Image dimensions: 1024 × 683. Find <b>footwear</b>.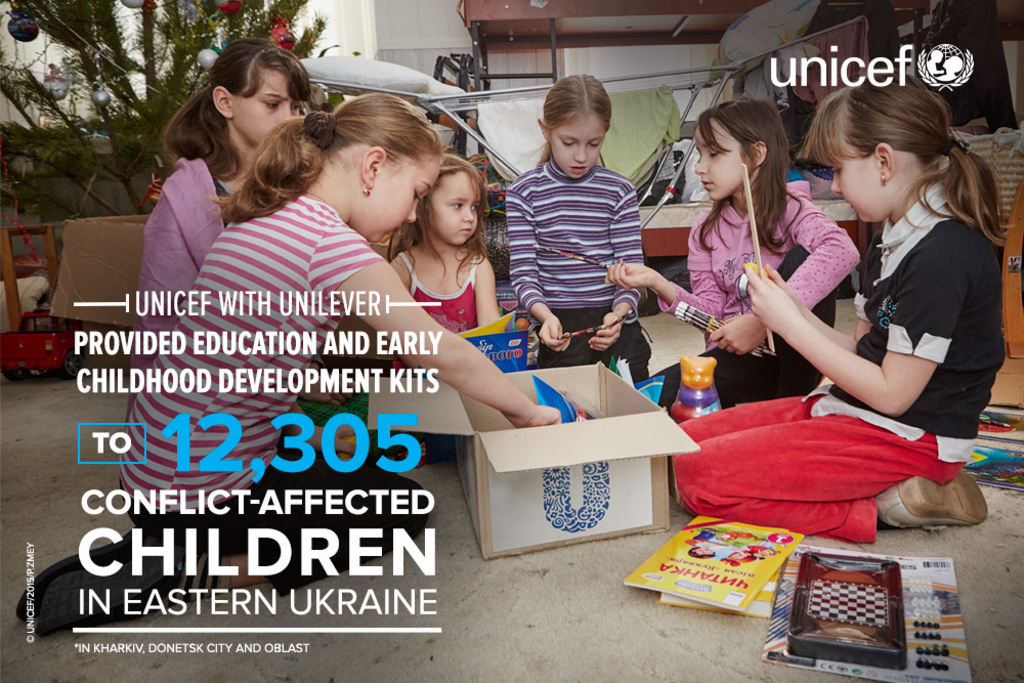
box(900, 474, 995, 542).
